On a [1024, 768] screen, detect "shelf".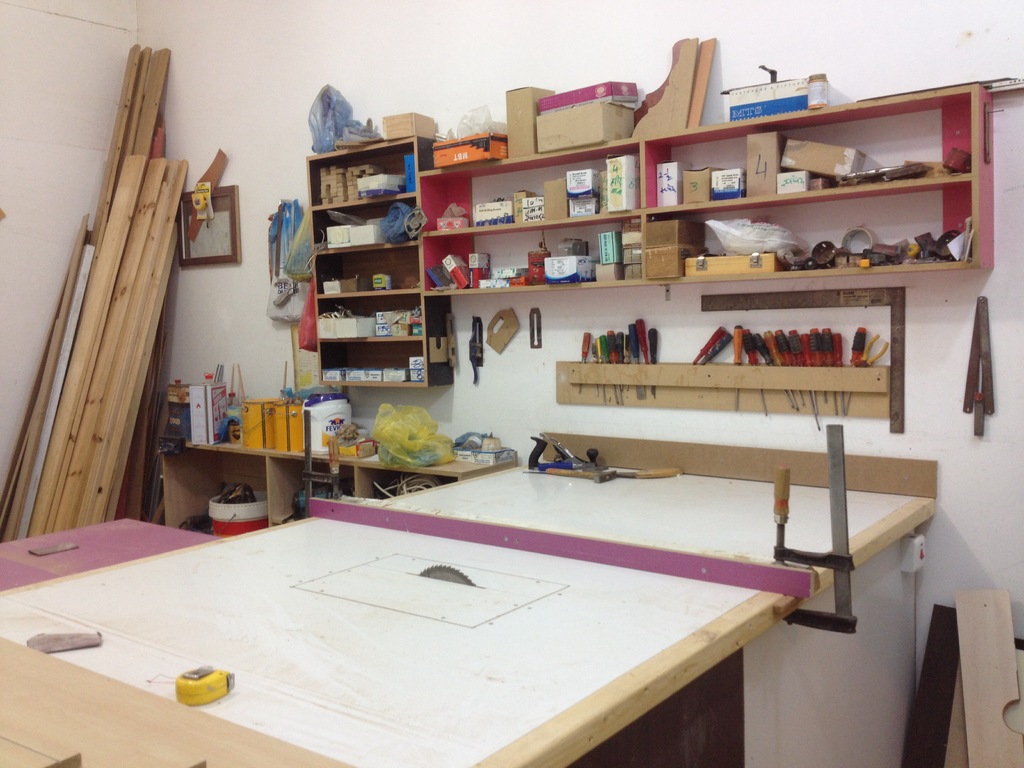
409 218 646 298.
